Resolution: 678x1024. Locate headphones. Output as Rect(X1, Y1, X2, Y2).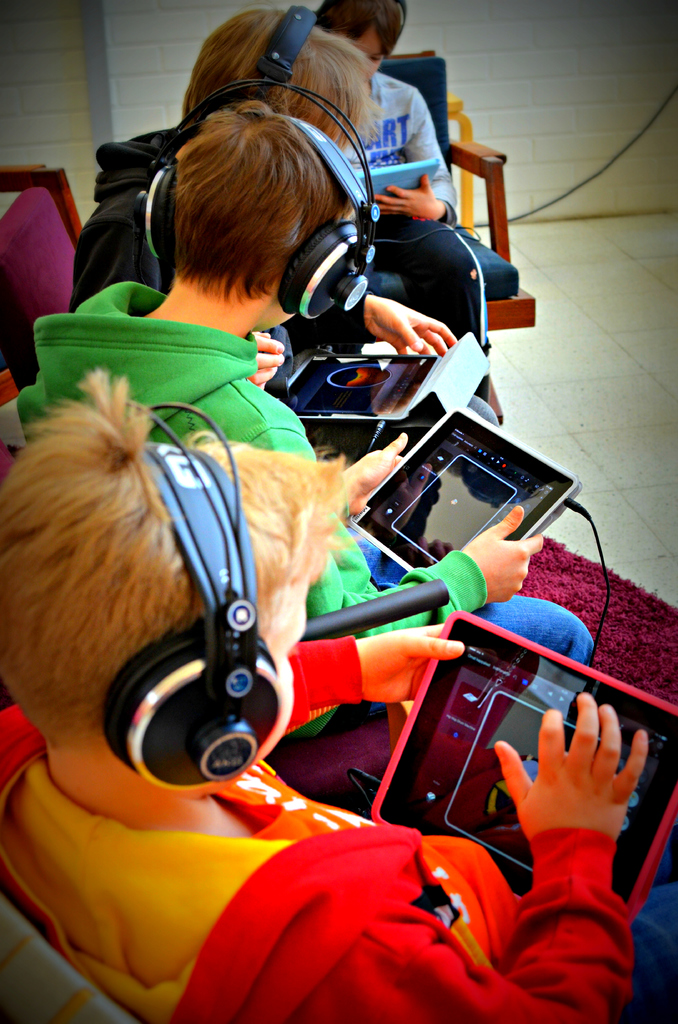
Rect(91, 403, 293, 797).
